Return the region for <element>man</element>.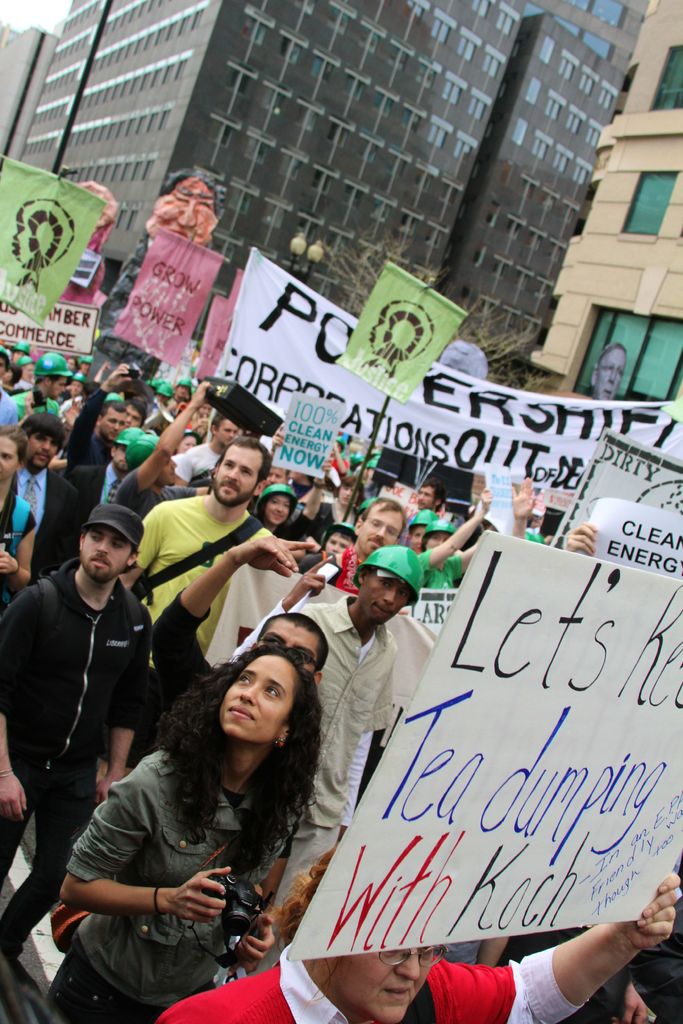
323/495/409/598.
